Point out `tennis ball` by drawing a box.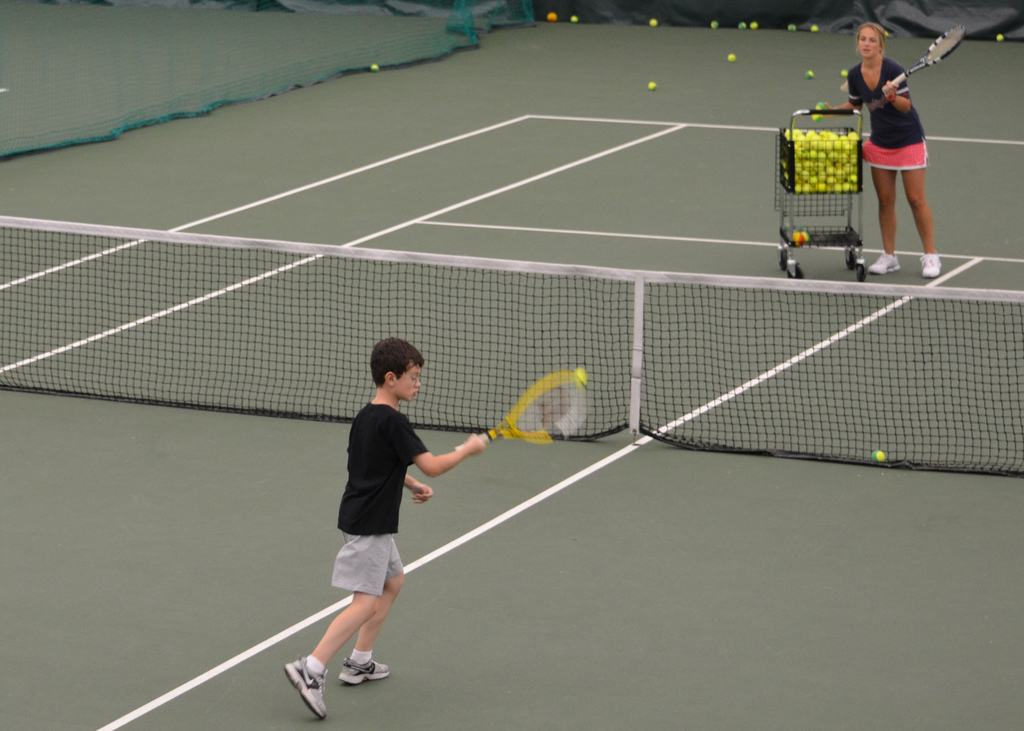
[left=574, top=368, right=586, bottom=387].
